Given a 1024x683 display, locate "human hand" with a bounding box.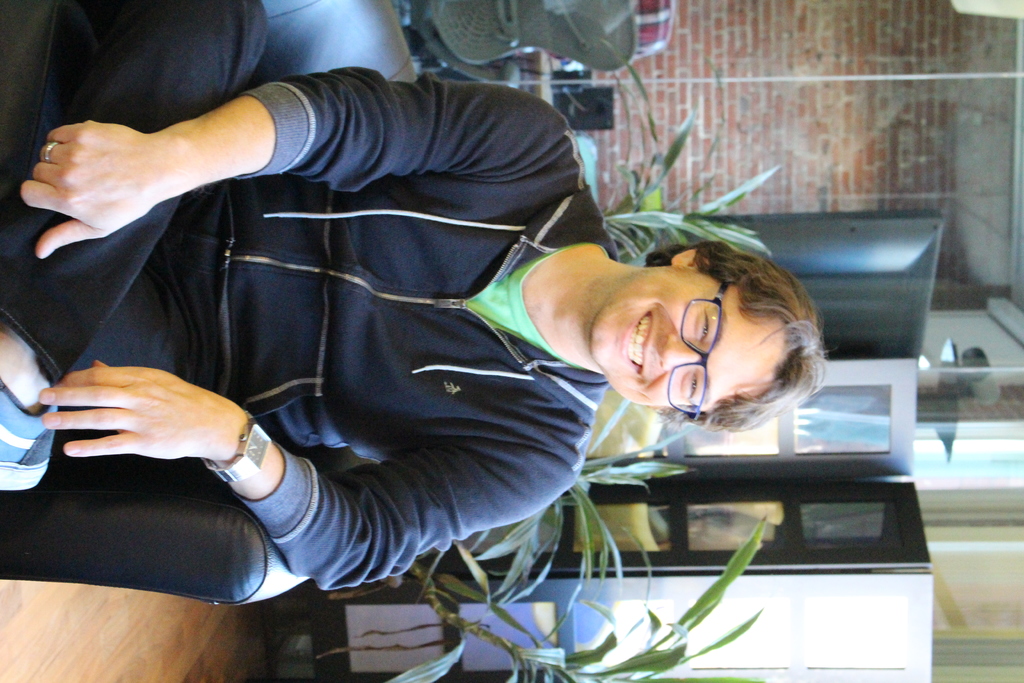
Located: [left=45, top=370, right=246, bottom=479].
